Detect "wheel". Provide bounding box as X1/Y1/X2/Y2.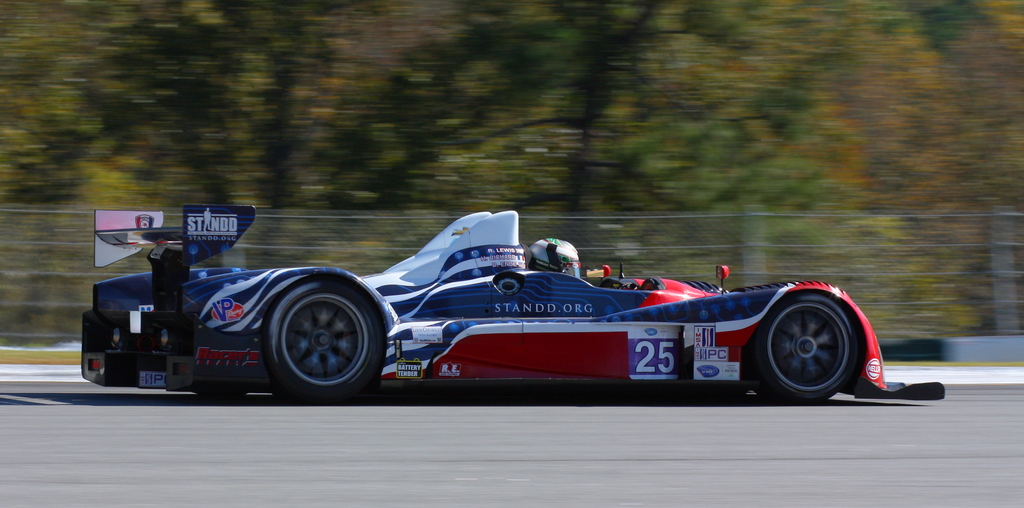
261/276/388/404.
